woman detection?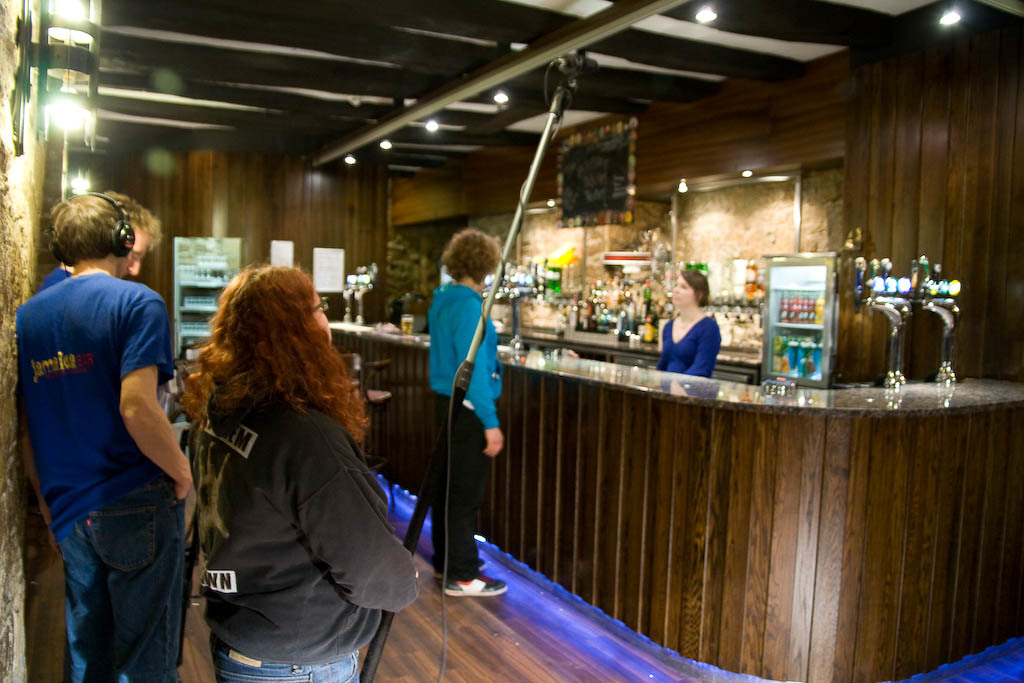
crop(203, 258, 419, 676)
